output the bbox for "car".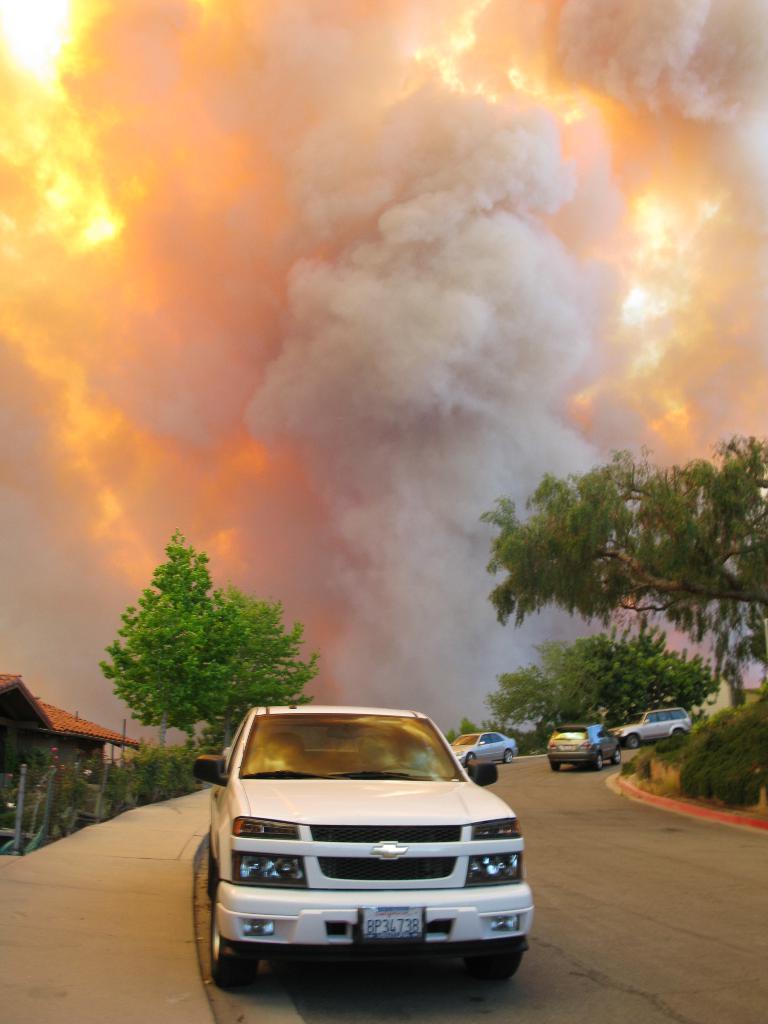
544 715 628 774.
